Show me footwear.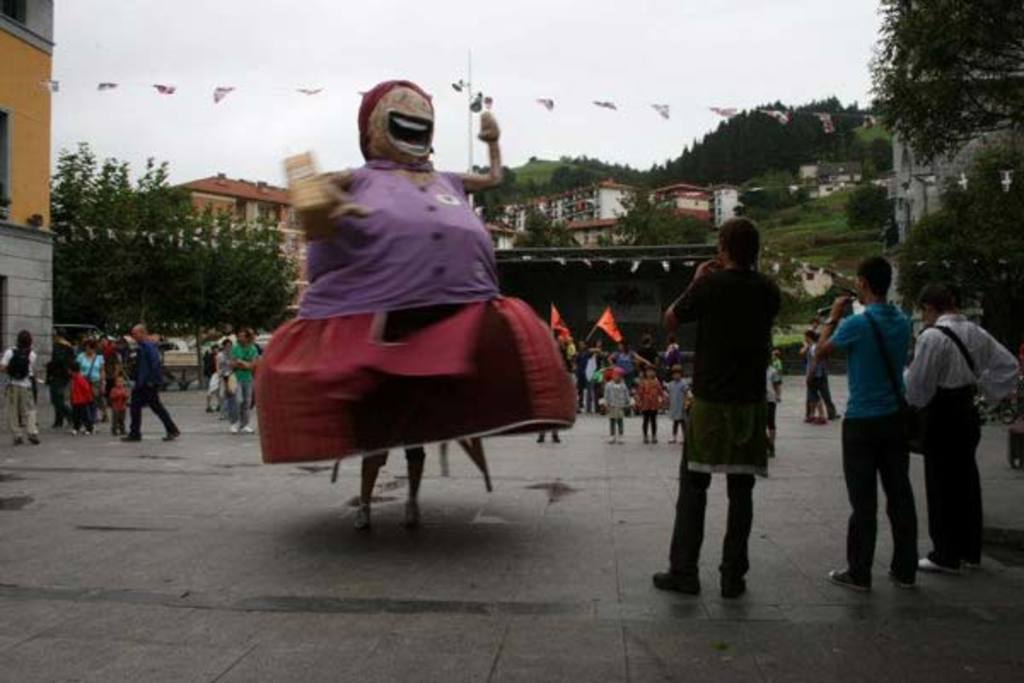
footwear is here: box=[679, 429, 686, 442].
